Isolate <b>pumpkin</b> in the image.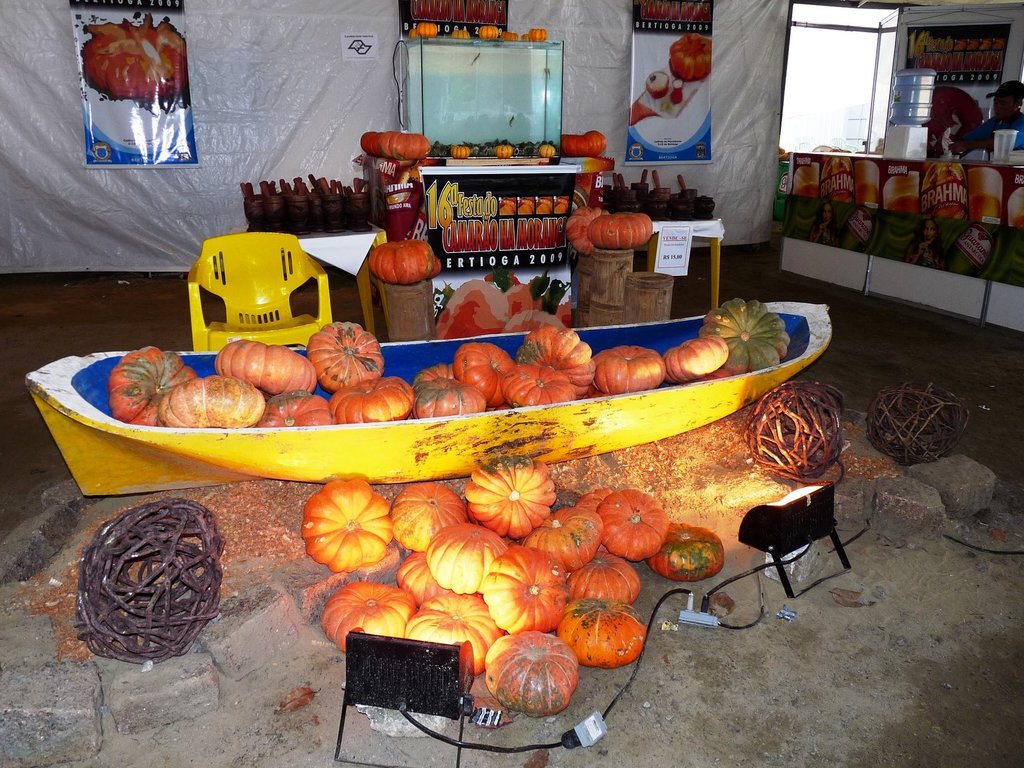
Isolated region: {"x1": 500, "y1": 29, "x2": 518, "y2": 40}.
